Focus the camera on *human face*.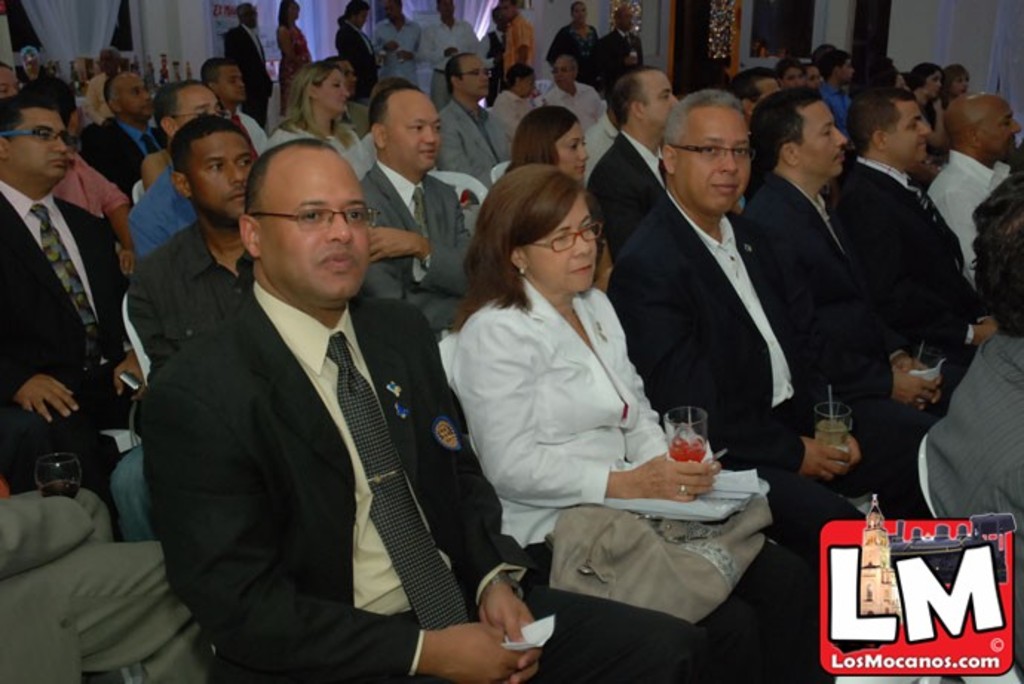
Focus region: (463, 55, 484, 93).
